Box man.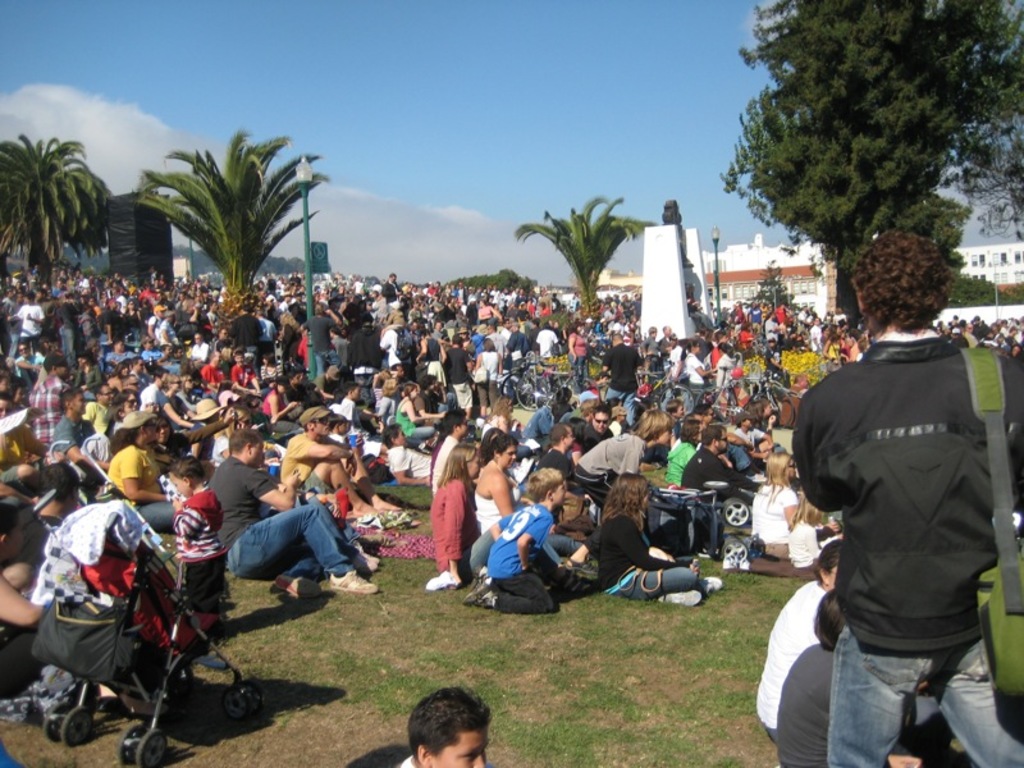
Rect(49, 389, 106, 470).
